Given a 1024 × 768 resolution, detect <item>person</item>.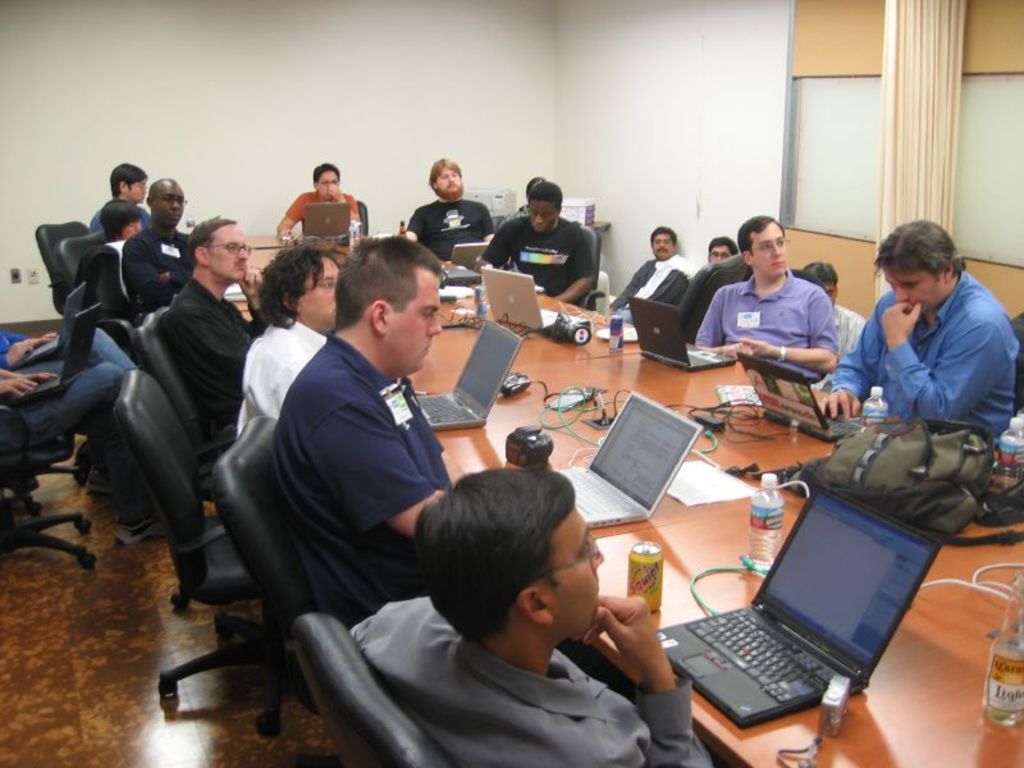
Rect(502, 173, 598, 310).
